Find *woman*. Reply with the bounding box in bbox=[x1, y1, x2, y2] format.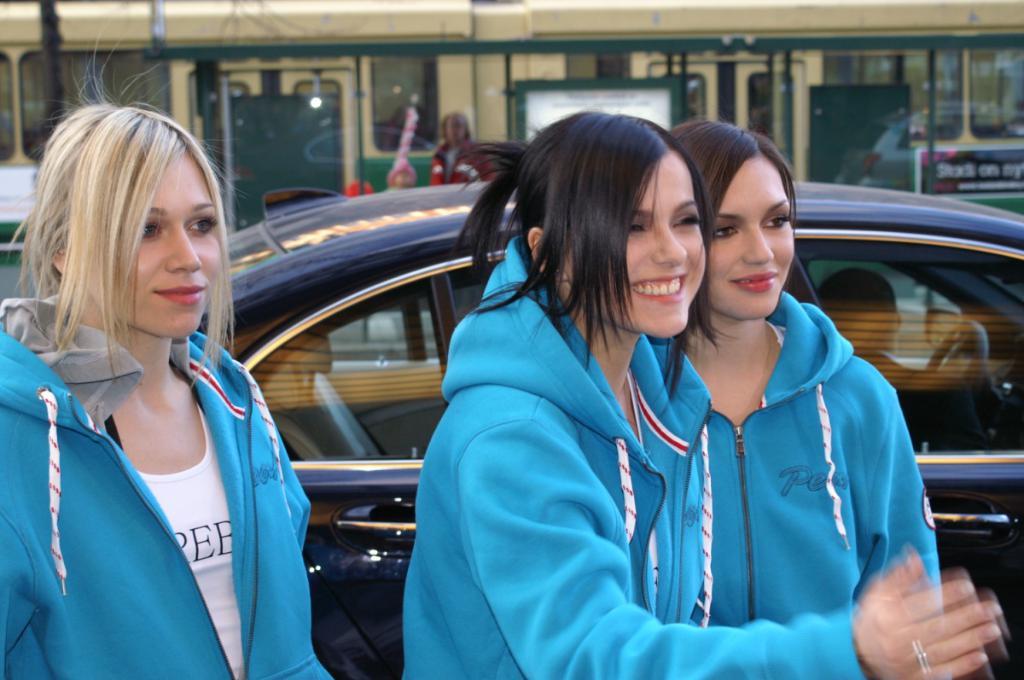
bbox=[645, 119, 944, 623].
